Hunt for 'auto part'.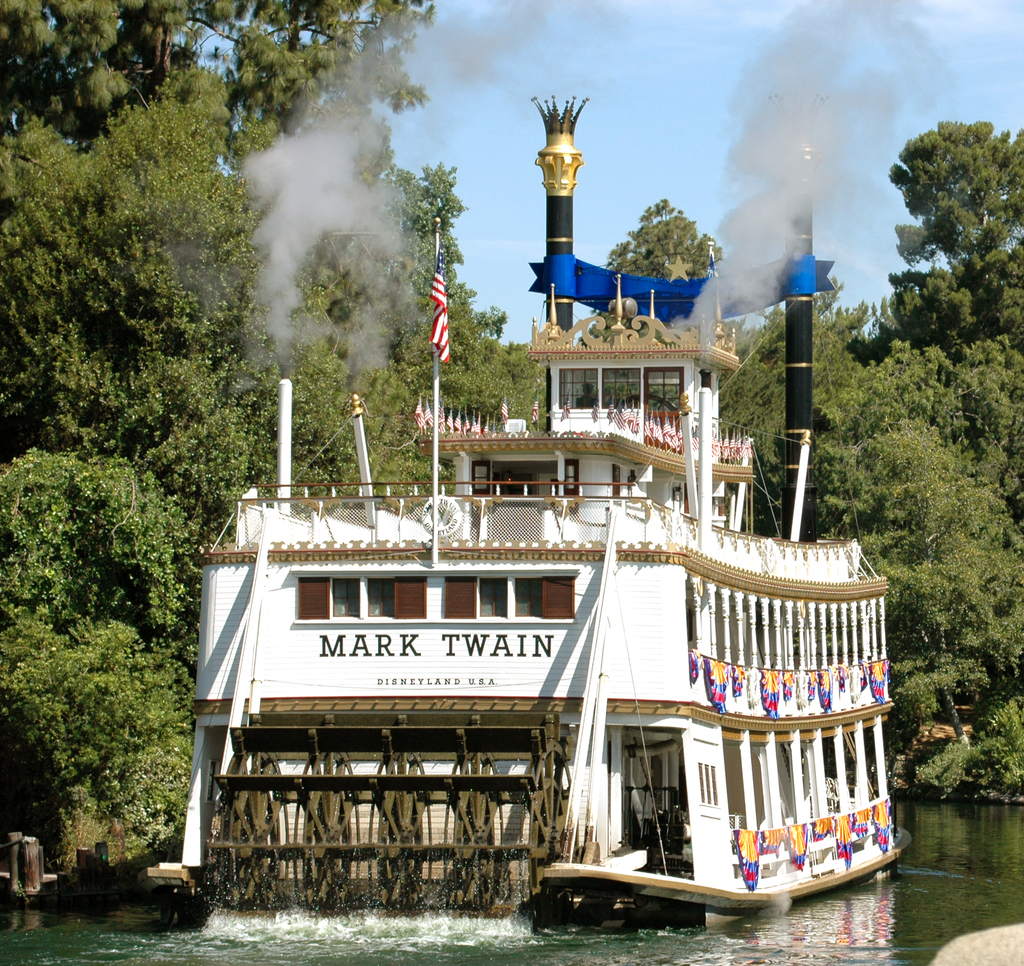
Hunted down at [512,562,595,643].
